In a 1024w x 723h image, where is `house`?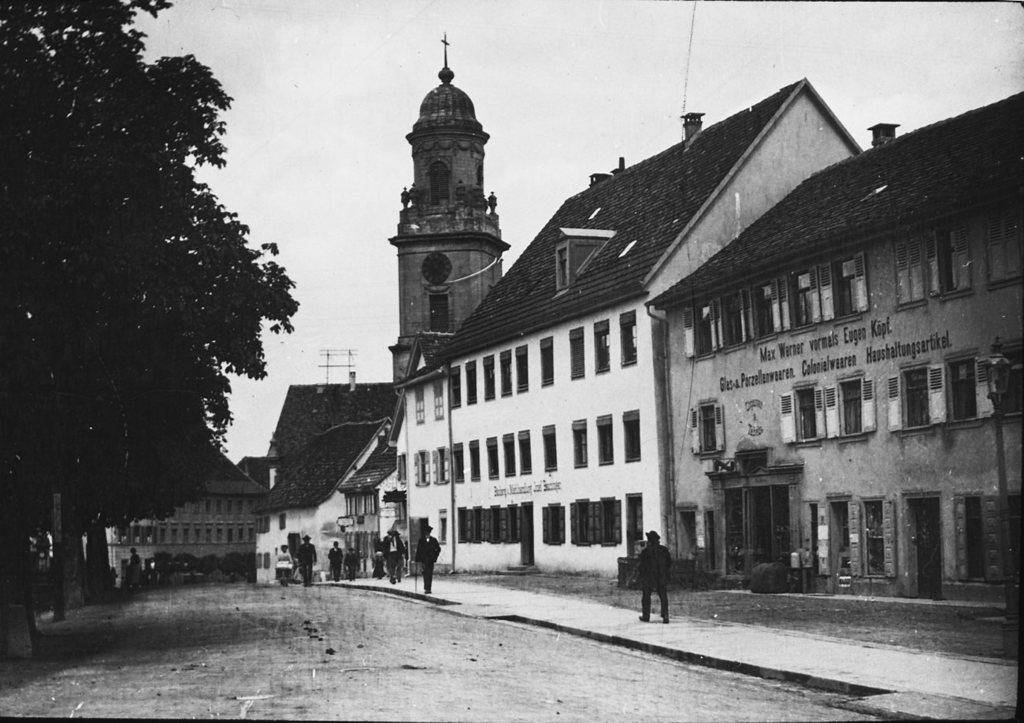
644, 84, 1023, 590.
